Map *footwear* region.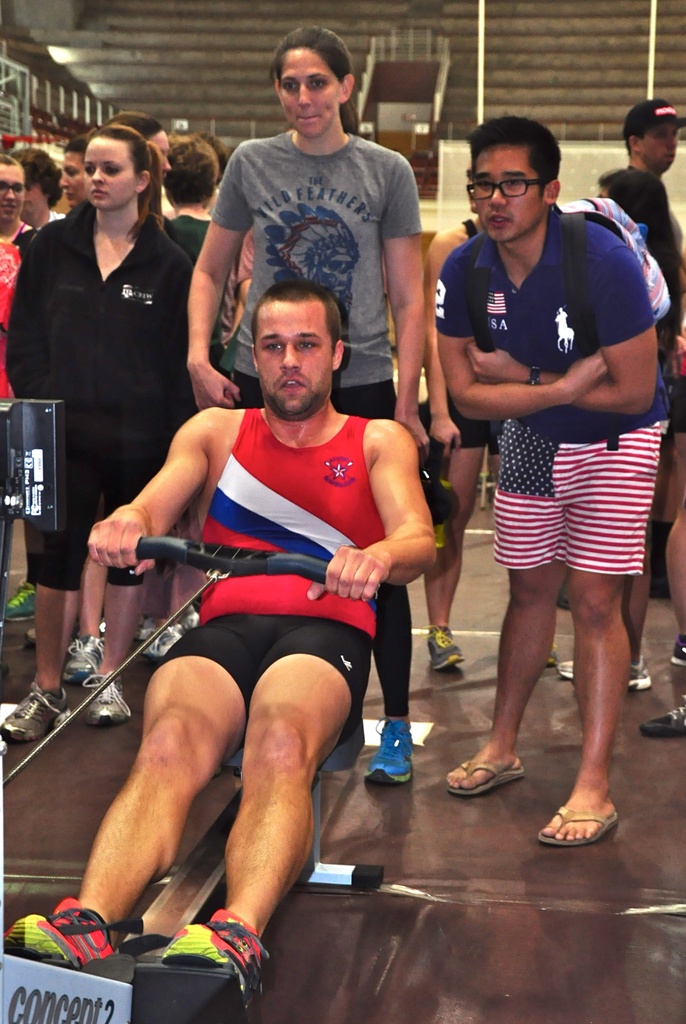
Mapped to l=147, t=617, r=186, b=659.
